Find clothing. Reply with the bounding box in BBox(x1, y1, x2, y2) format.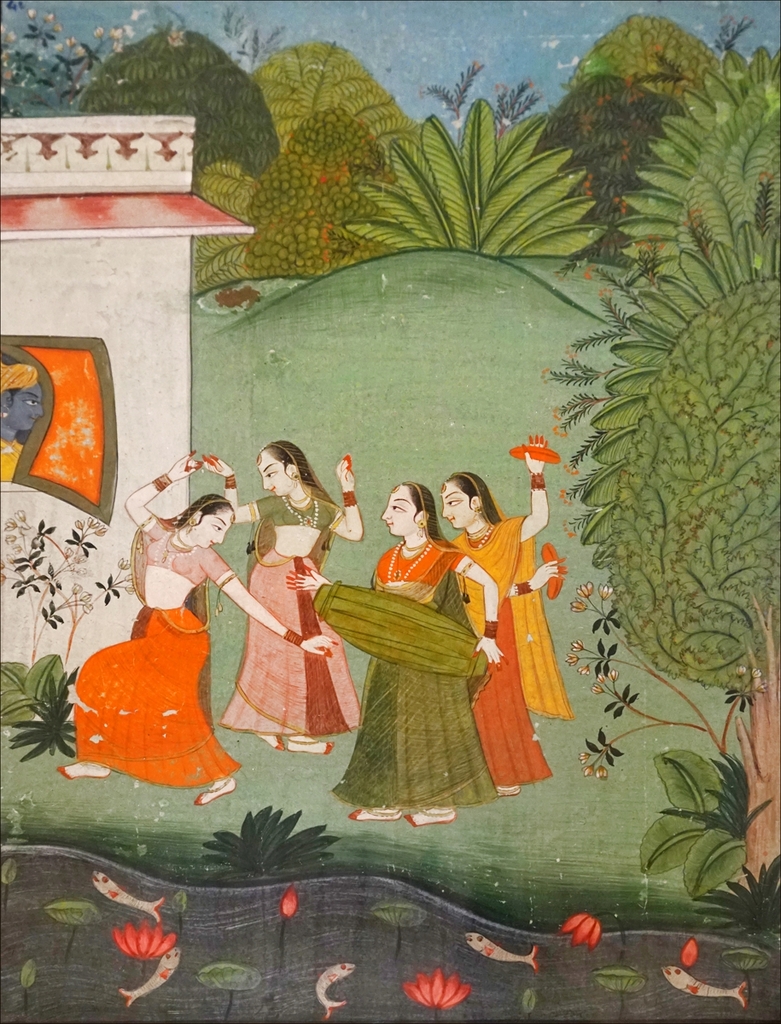
BBox(326, 532, 505, 801).
